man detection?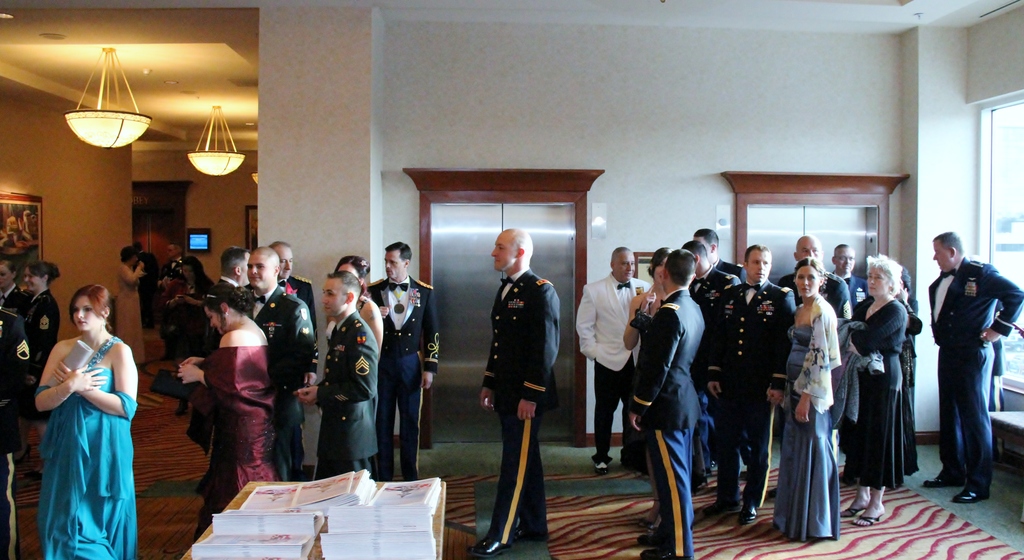
[627, 248, 704, 559]
